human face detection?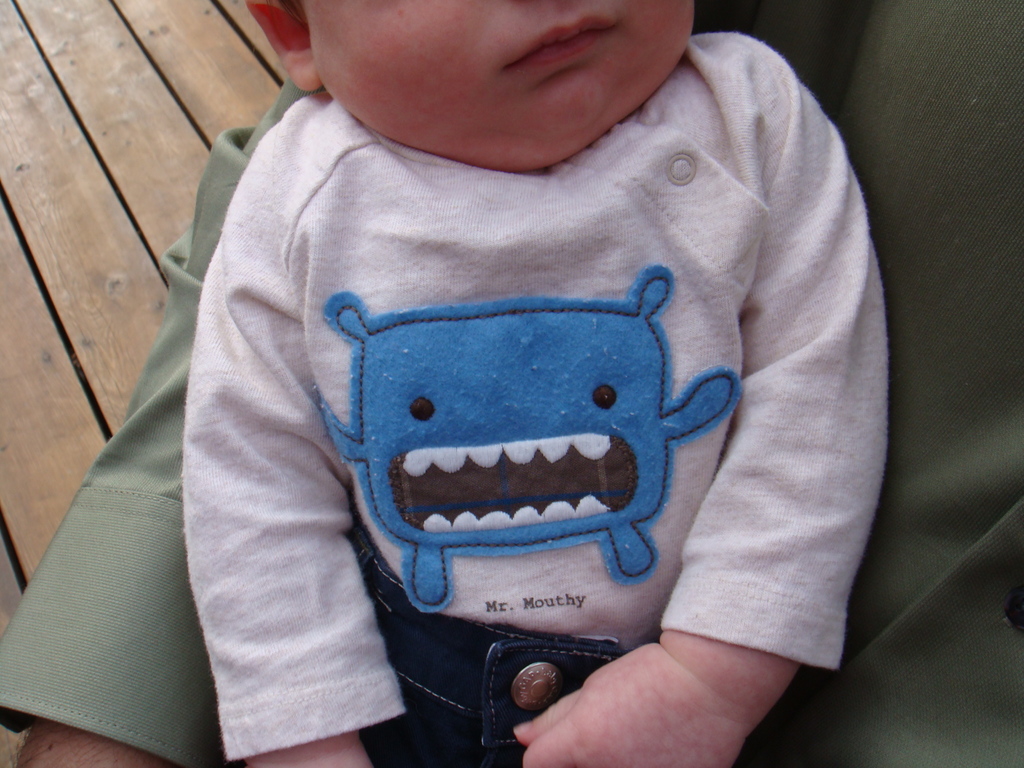
BBox(296, 0, 696, 161)
